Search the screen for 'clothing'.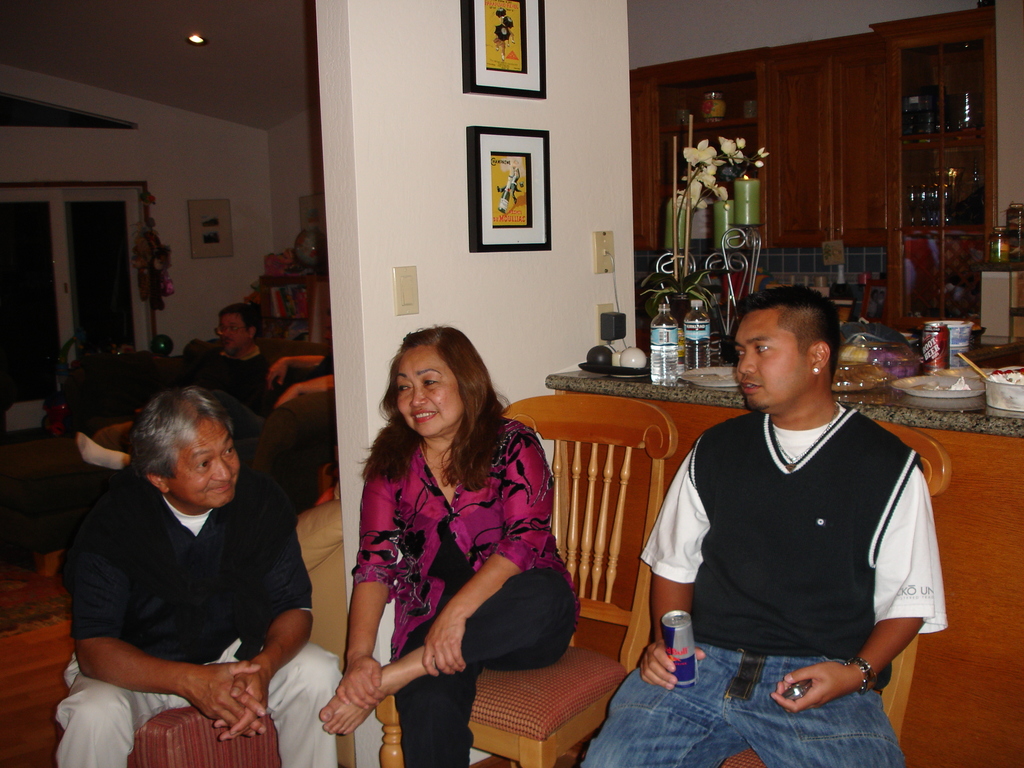
Found at box(198, 346, 271, 417).
